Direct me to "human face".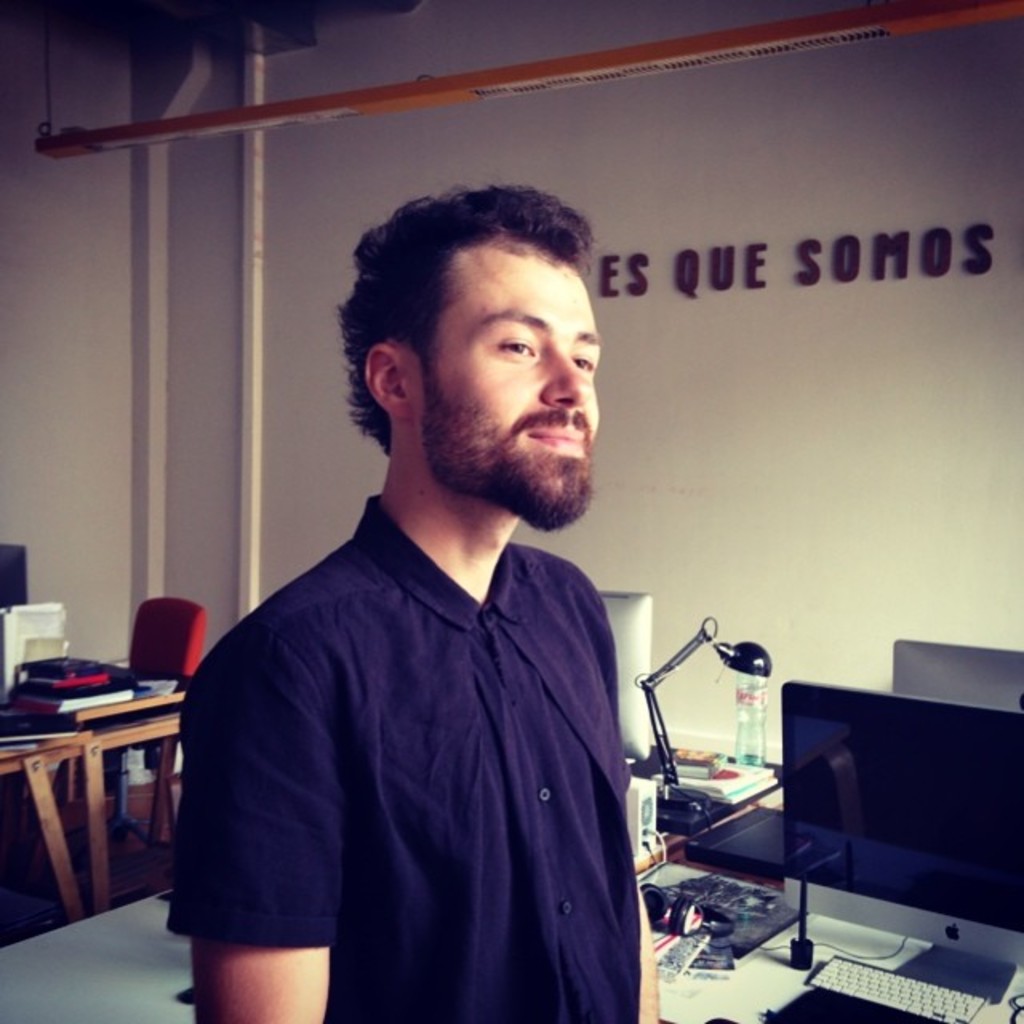
Direction: box(413, 230, 602, 530).
